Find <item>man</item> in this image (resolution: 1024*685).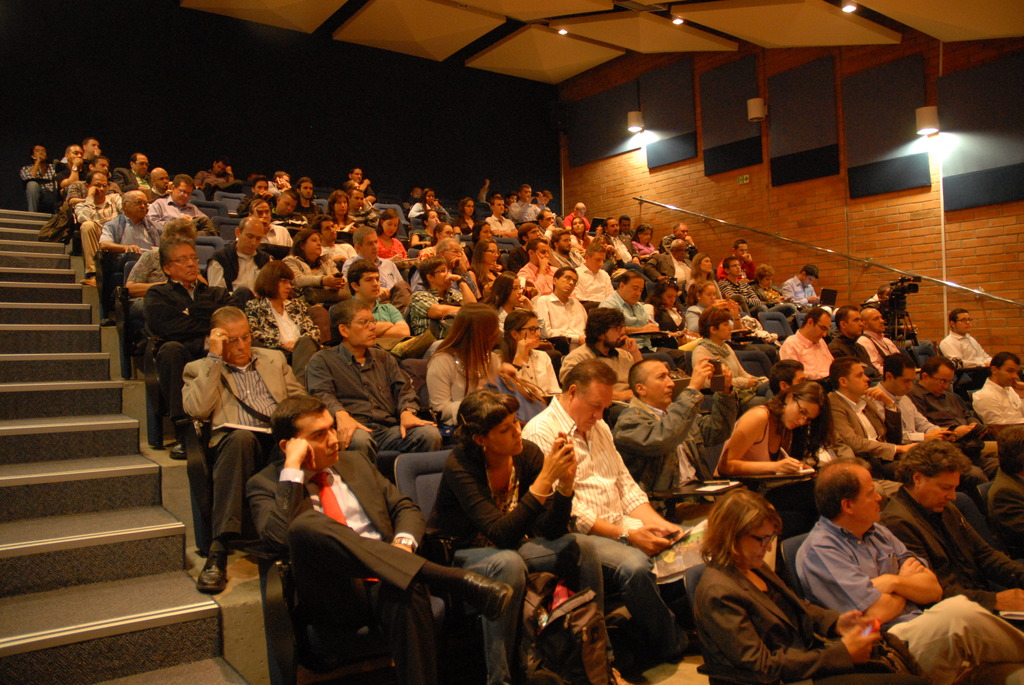
rect(150, 173, 209, 232).
